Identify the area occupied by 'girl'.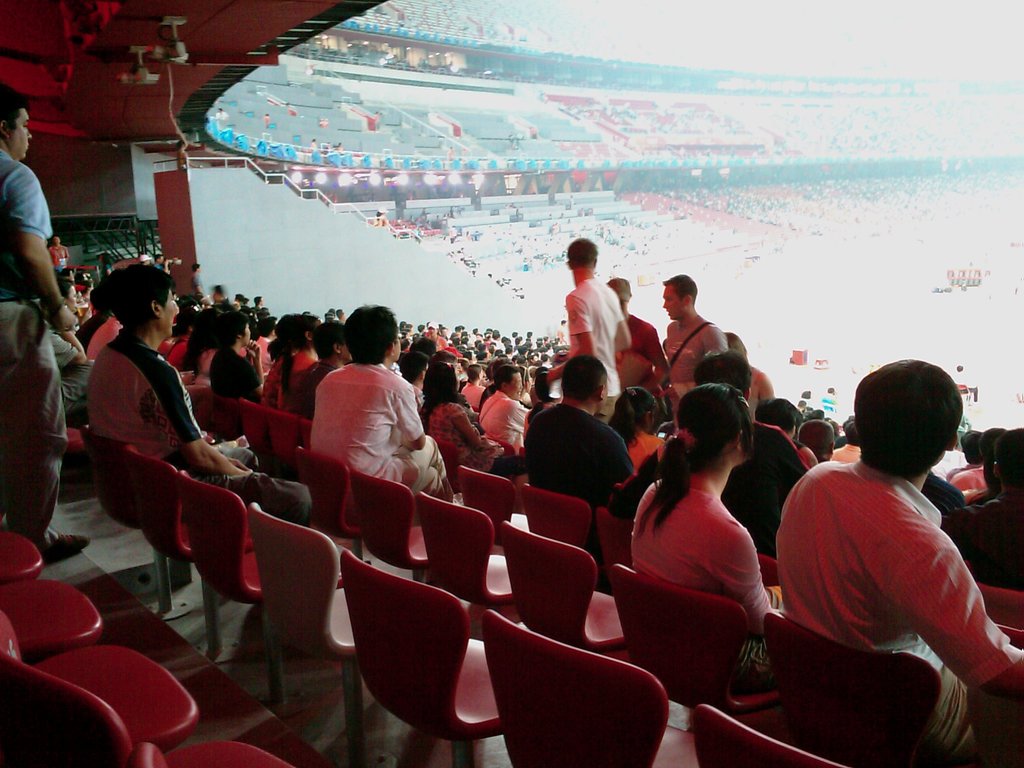
Area: bbox(632, 382, 785, 695).
